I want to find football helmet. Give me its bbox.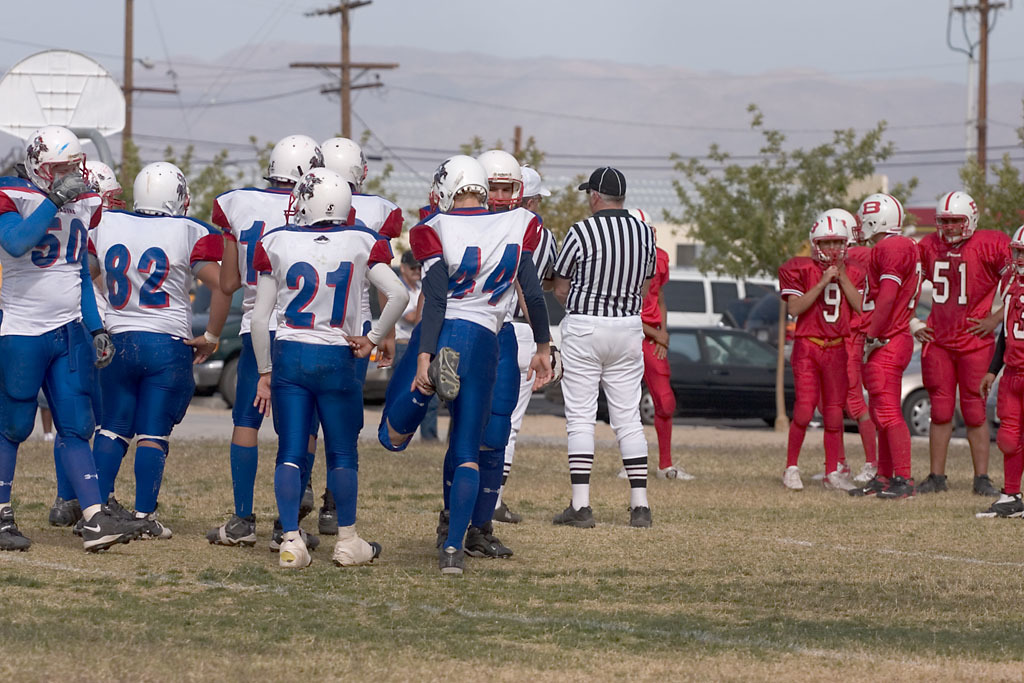
(x1=1000, y1=225, x2=1023, y2=282).
